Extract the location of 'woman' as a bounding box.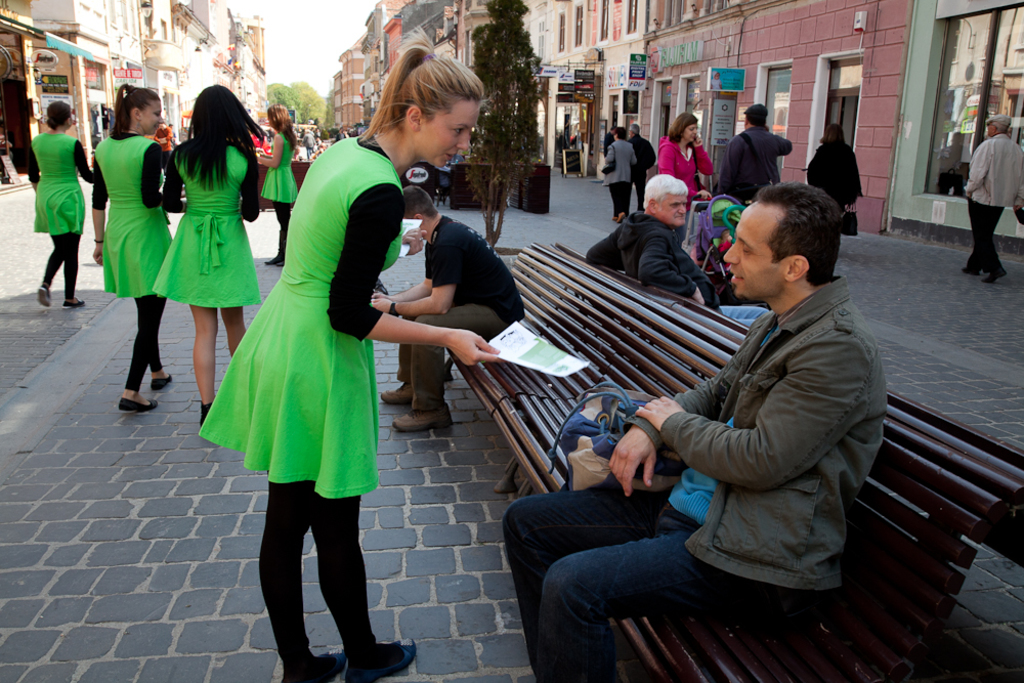
detection(179, 32, 487, 682).
